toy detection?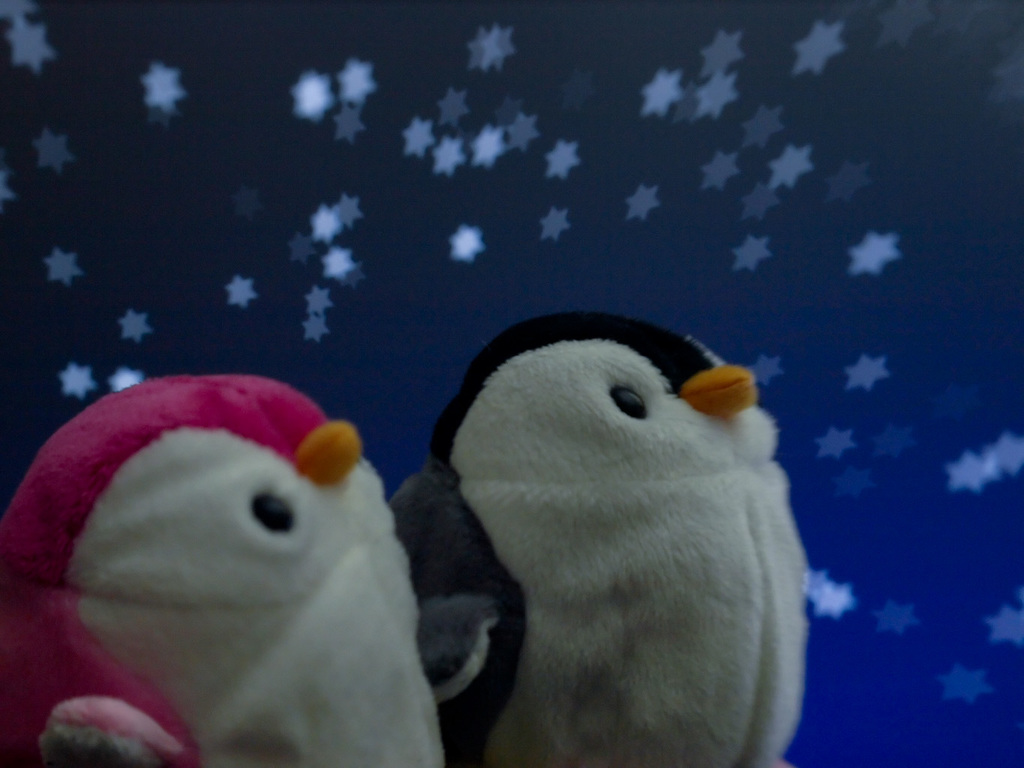
(x1=387, y1=312, x2=805, y2=767)
